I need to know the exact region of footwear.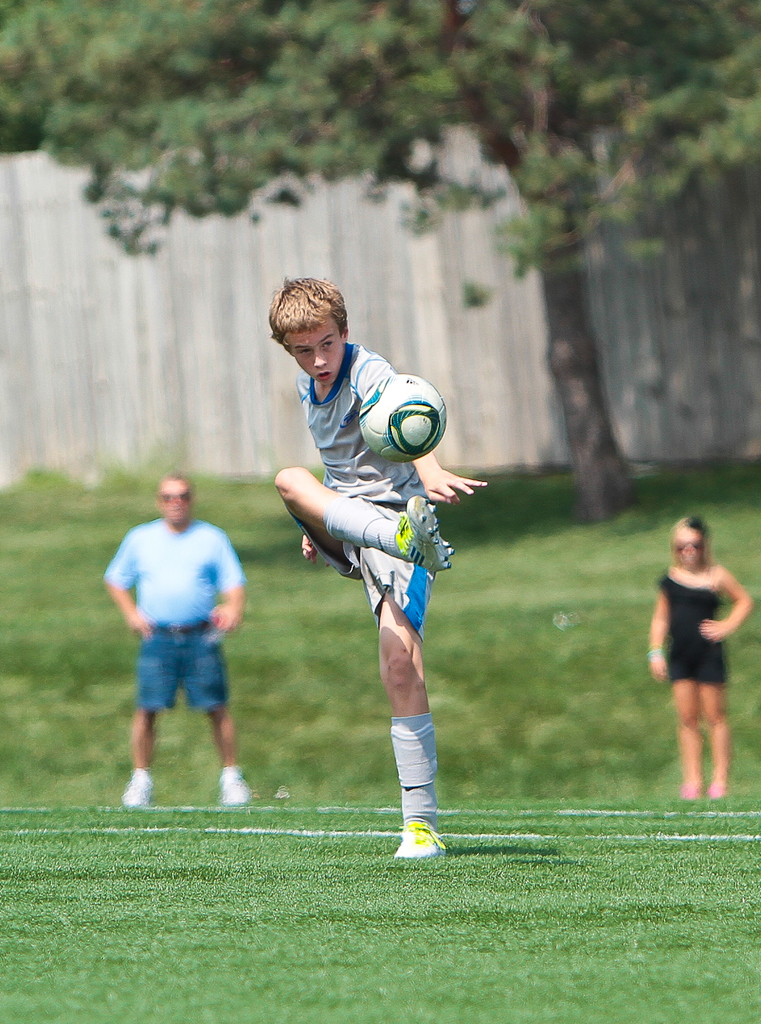
Region: box=[205, 776, 248, 804].
